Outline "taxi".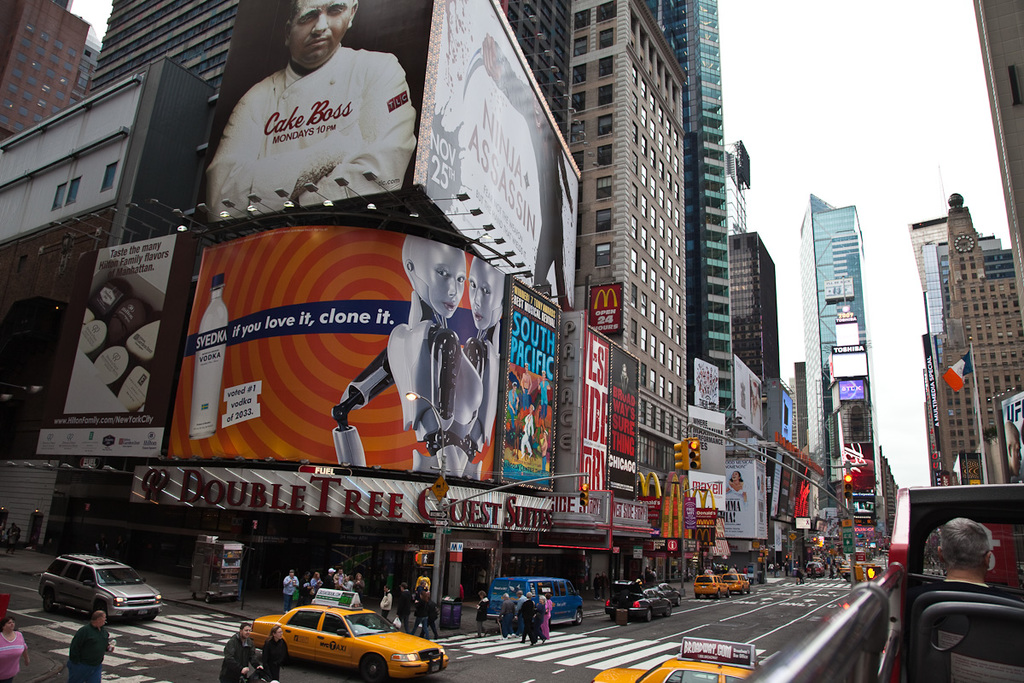
Outline: l=586, t=639, r=757, b=682.
